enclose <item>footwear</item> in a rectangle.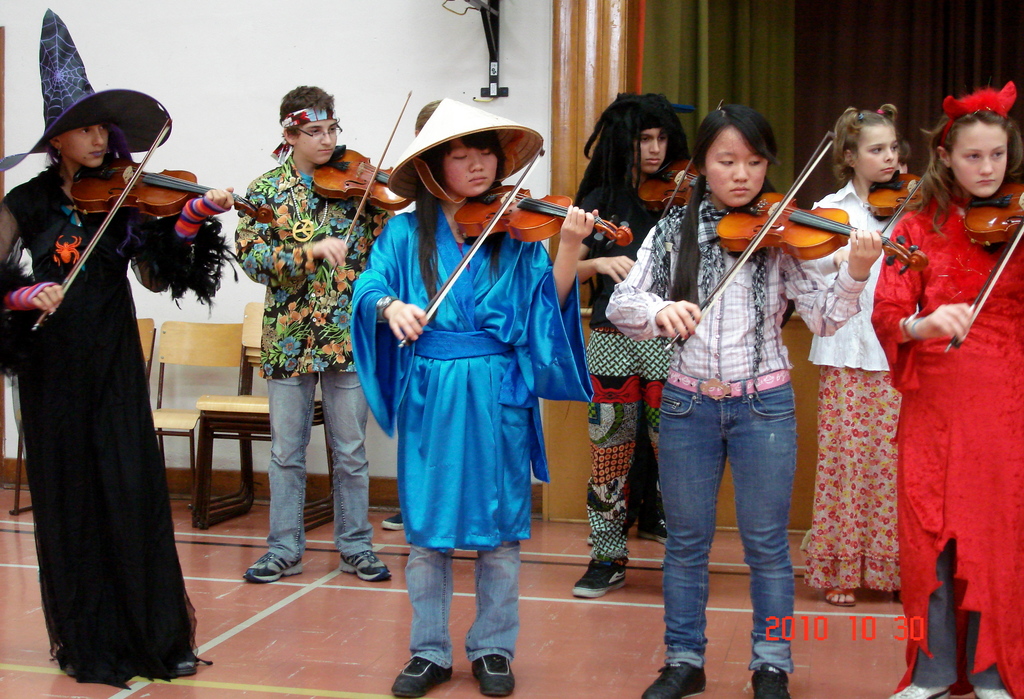
locate(336, 547, 389, 581).
